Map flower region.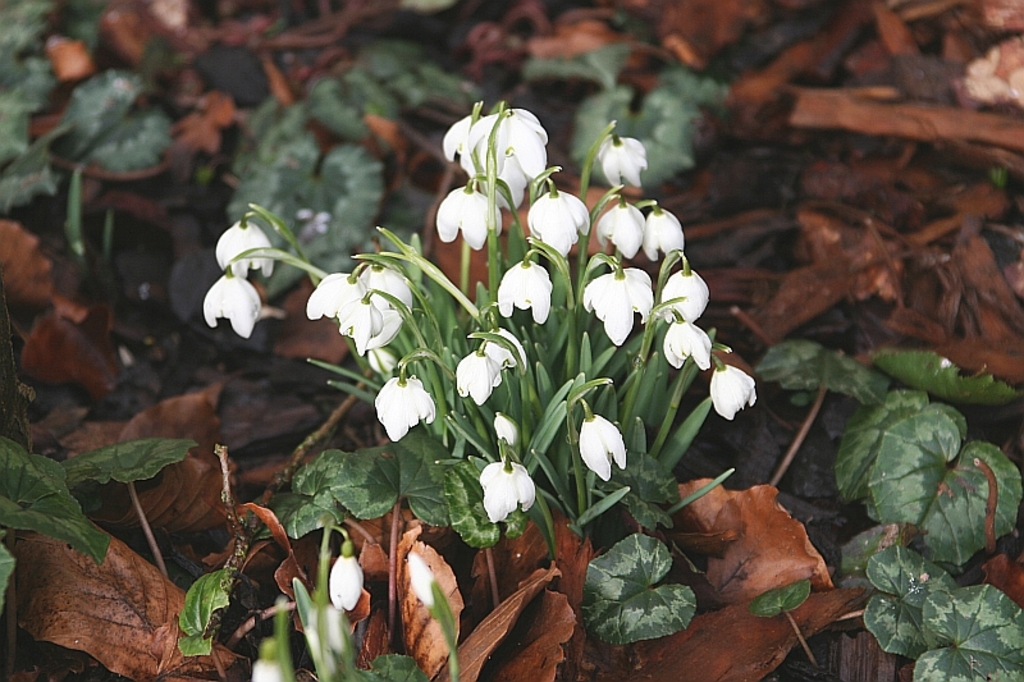
Mapped to x1=465, y1=459, x2=544, y2=526.
